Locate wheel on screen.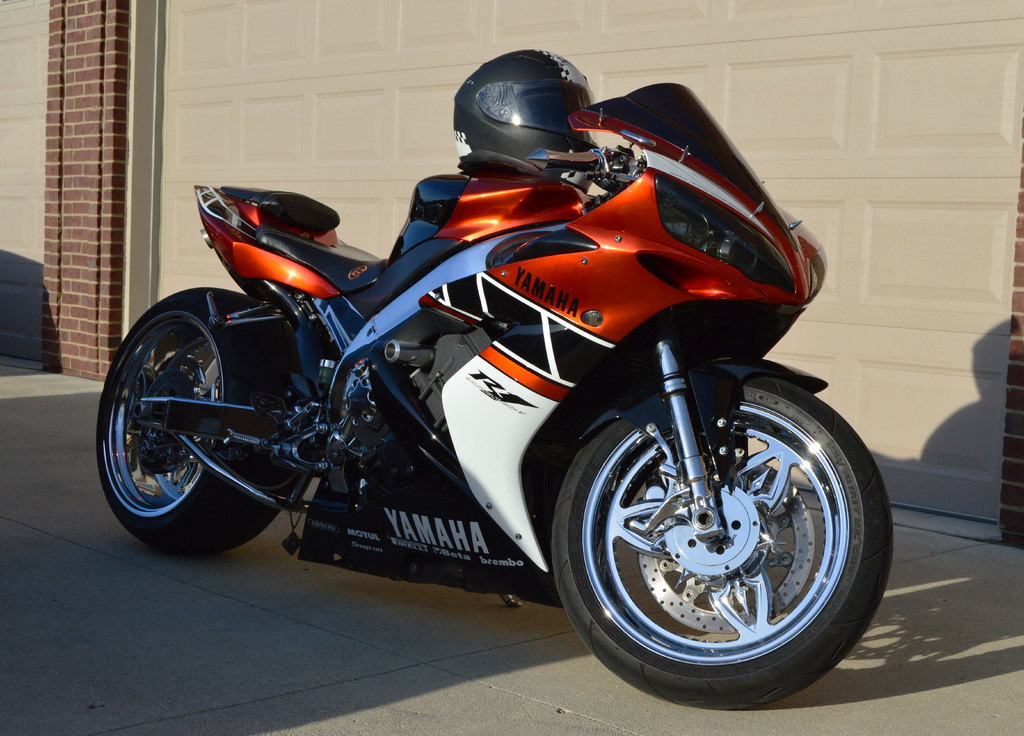
On screen at [541,357,897,712].
